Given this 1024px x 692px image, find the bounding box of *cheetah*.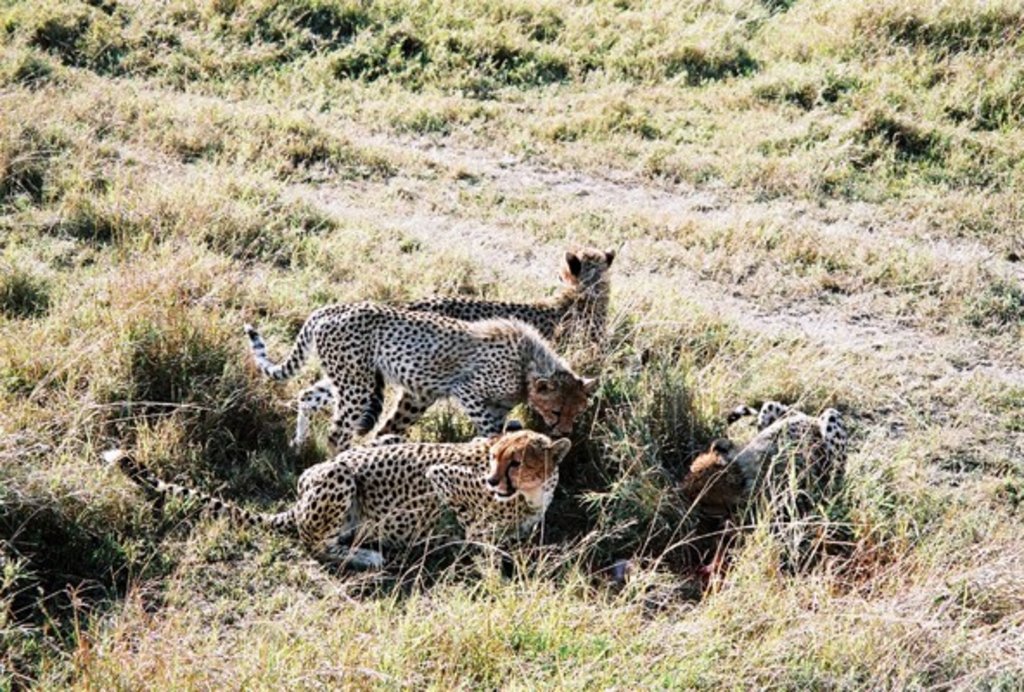
region(353, 247, 618, 436).
